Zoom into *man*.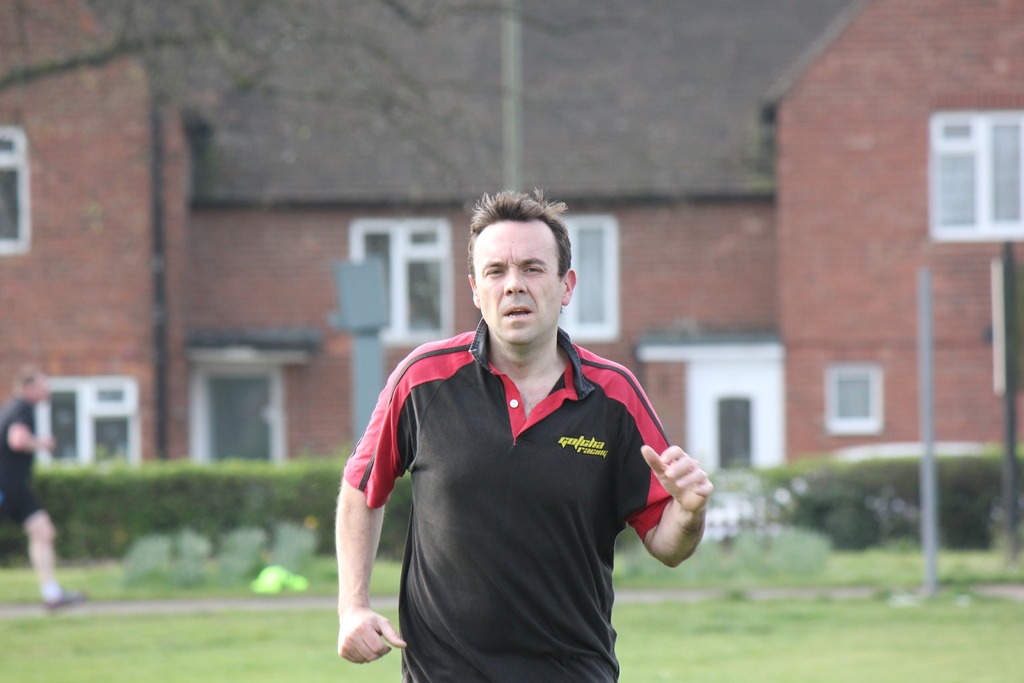
Zoom target: box(333, 187, 712, 682).
